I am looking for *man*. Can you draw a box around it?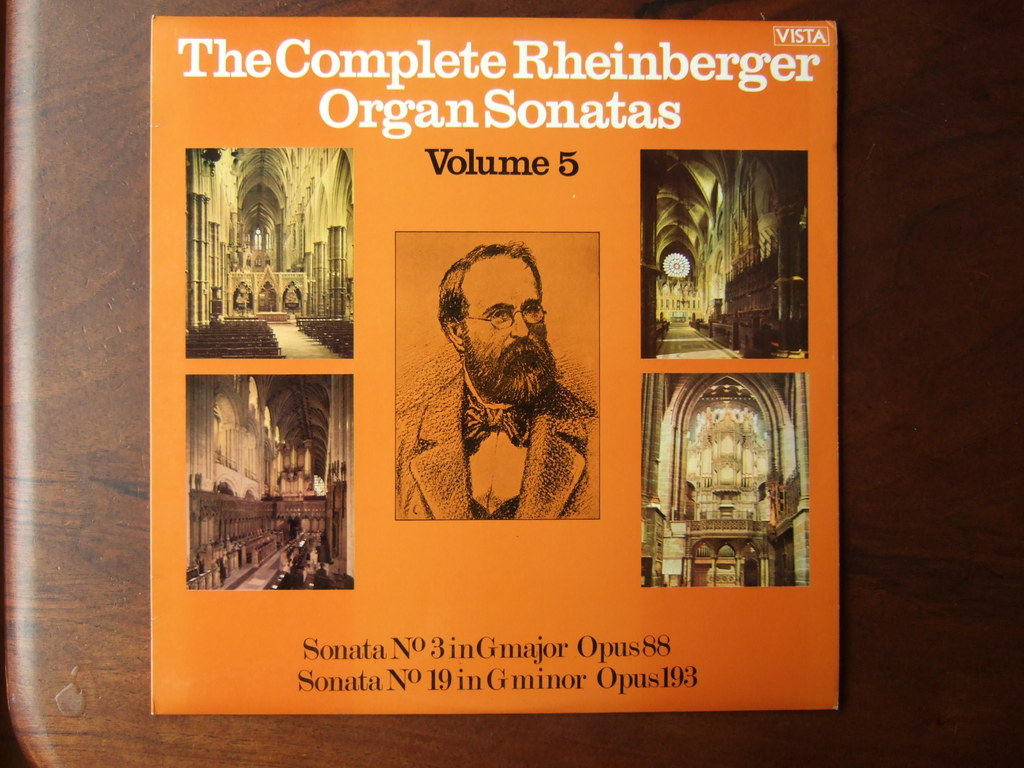
Sure, the bounding box is 394/244/602/543.
